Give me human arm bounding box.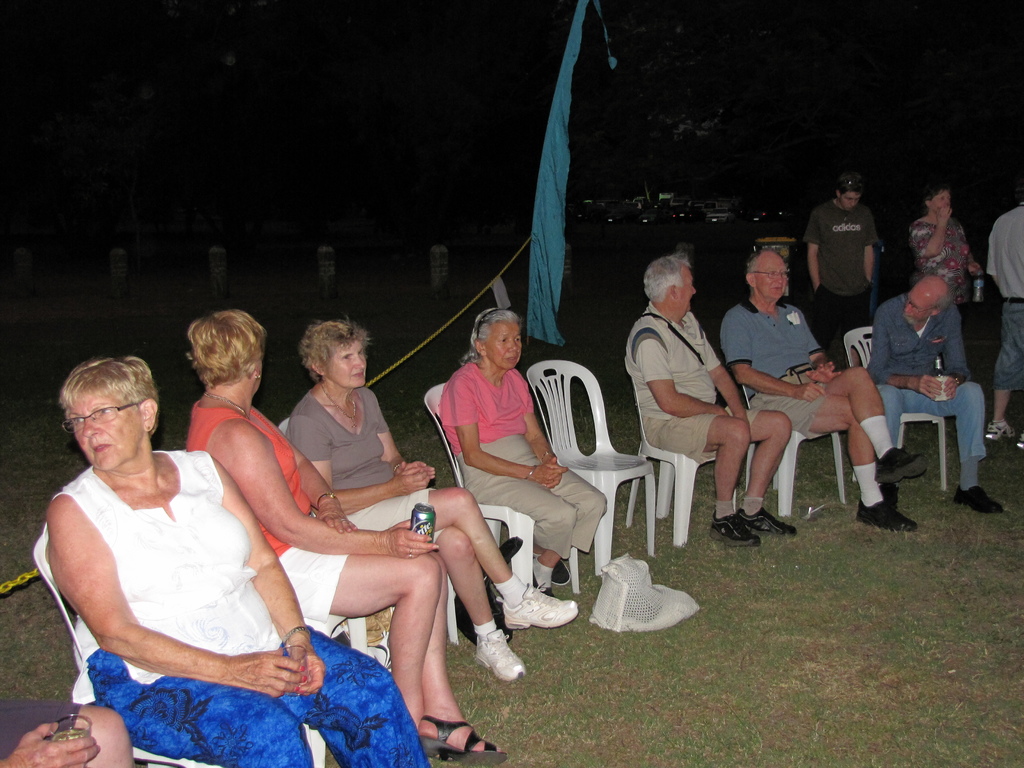
[632, 323, 729, 417].
